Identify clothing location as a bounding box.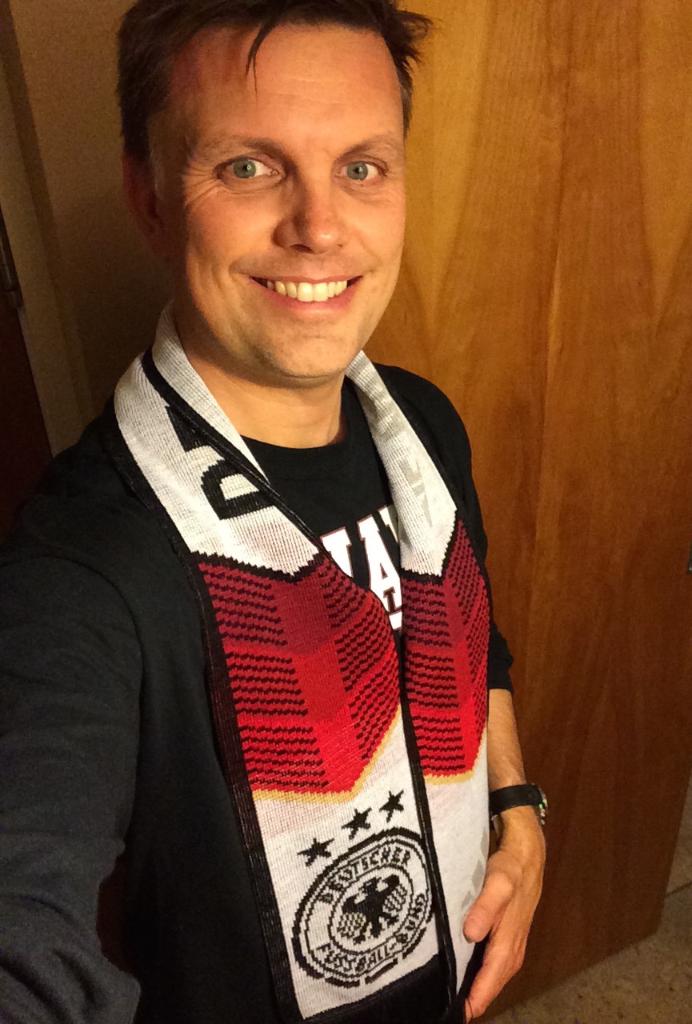
[left=33, top=234, right=522, bottom=1023].
